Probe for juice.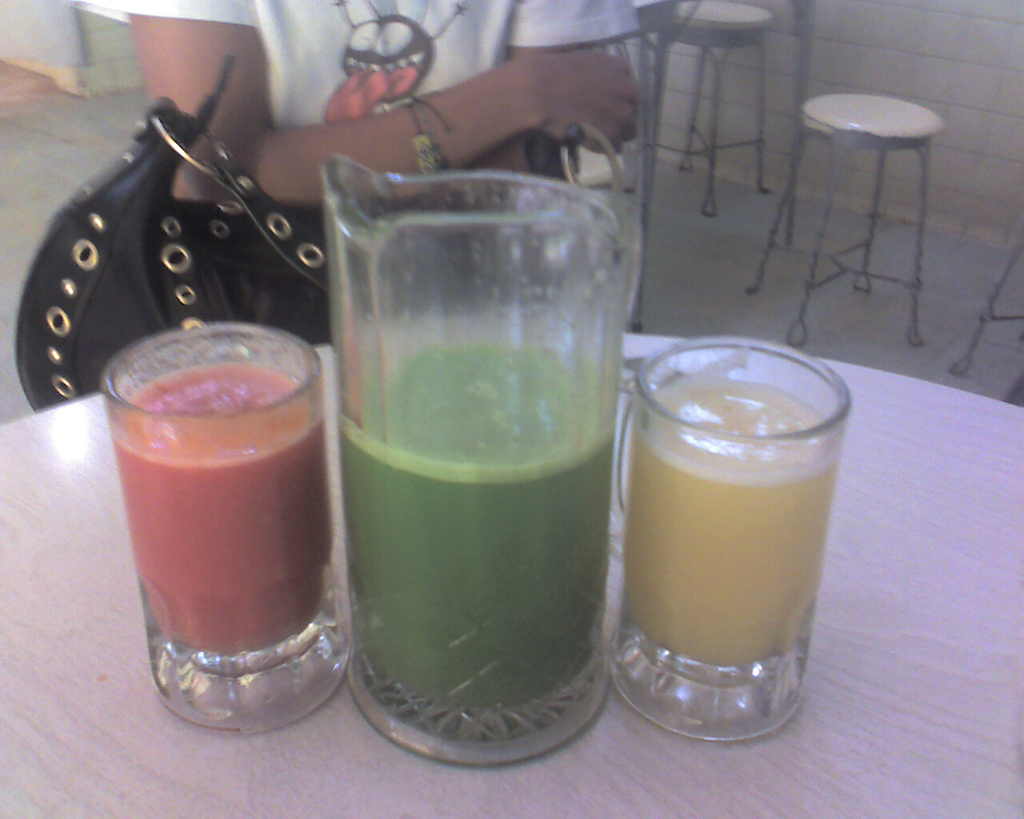
Probe result: x1=110 y1=358 x2=330 y2=655.
